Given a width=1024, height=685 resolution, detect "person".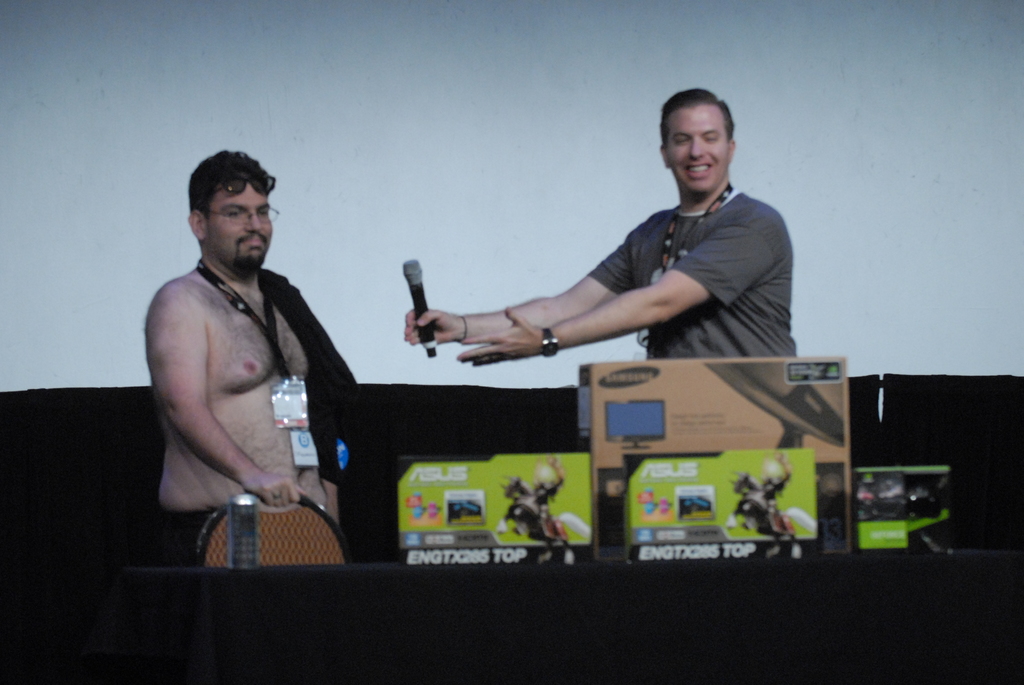
[left=422, top=101, right=795, bottom=401].
